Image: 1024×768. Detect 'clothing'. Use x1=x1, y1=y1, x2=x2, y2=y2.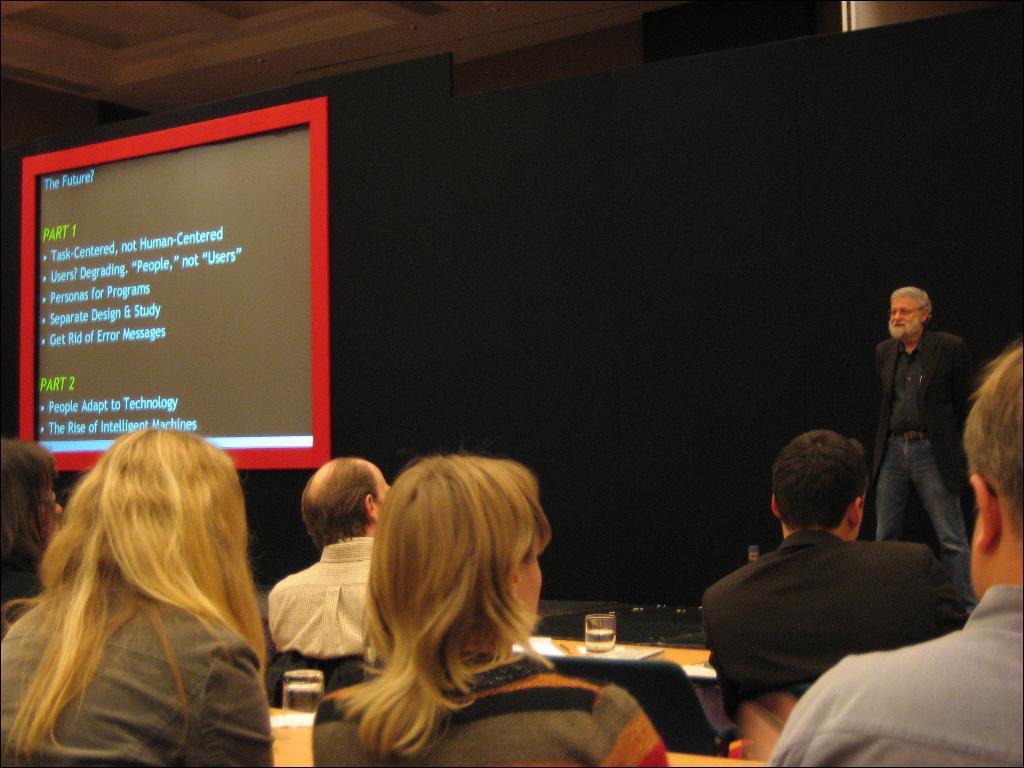
x1=771, y1=582, x2=1023, y2=767.
